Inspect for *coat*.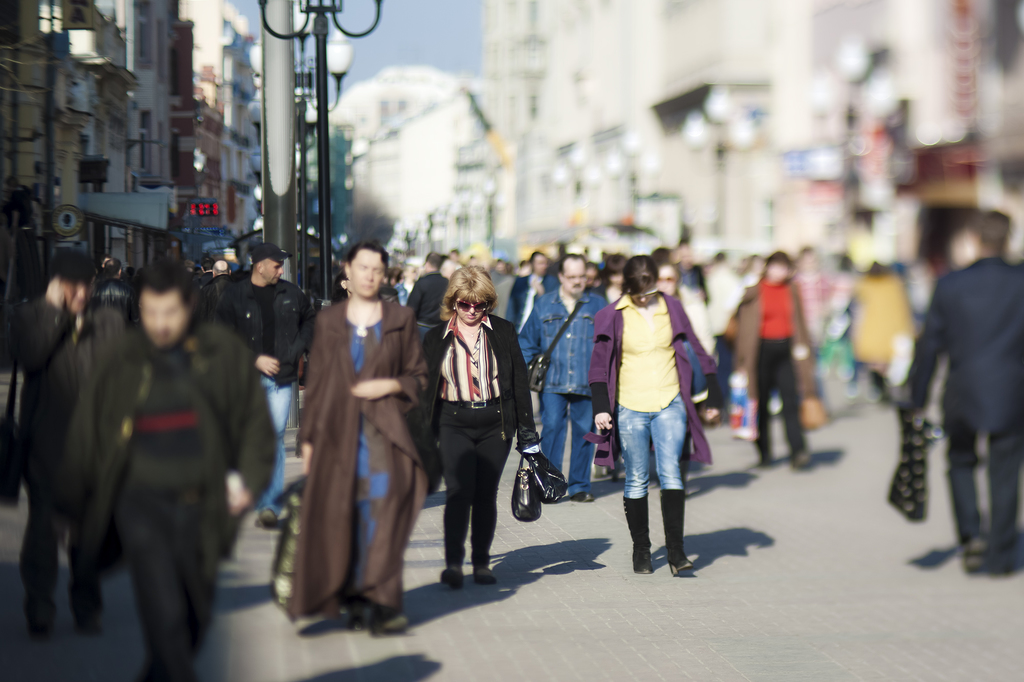
Inspection: [x1=904, y1=253, x2=1023, y2=426].
